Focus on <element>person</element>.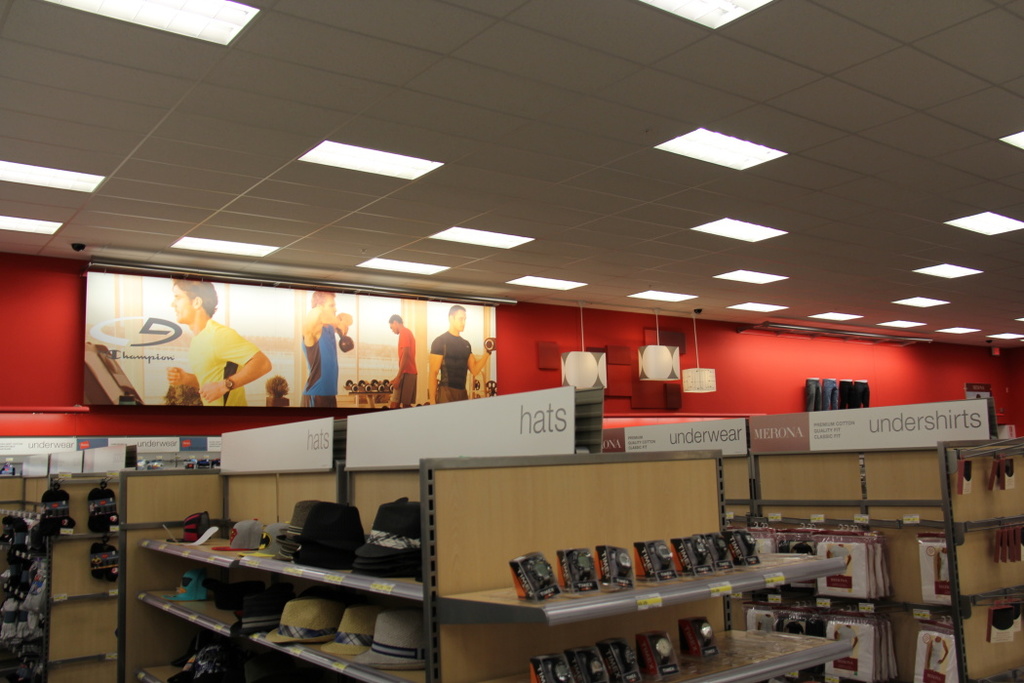
Focused at [166, 278, 271, 406].
